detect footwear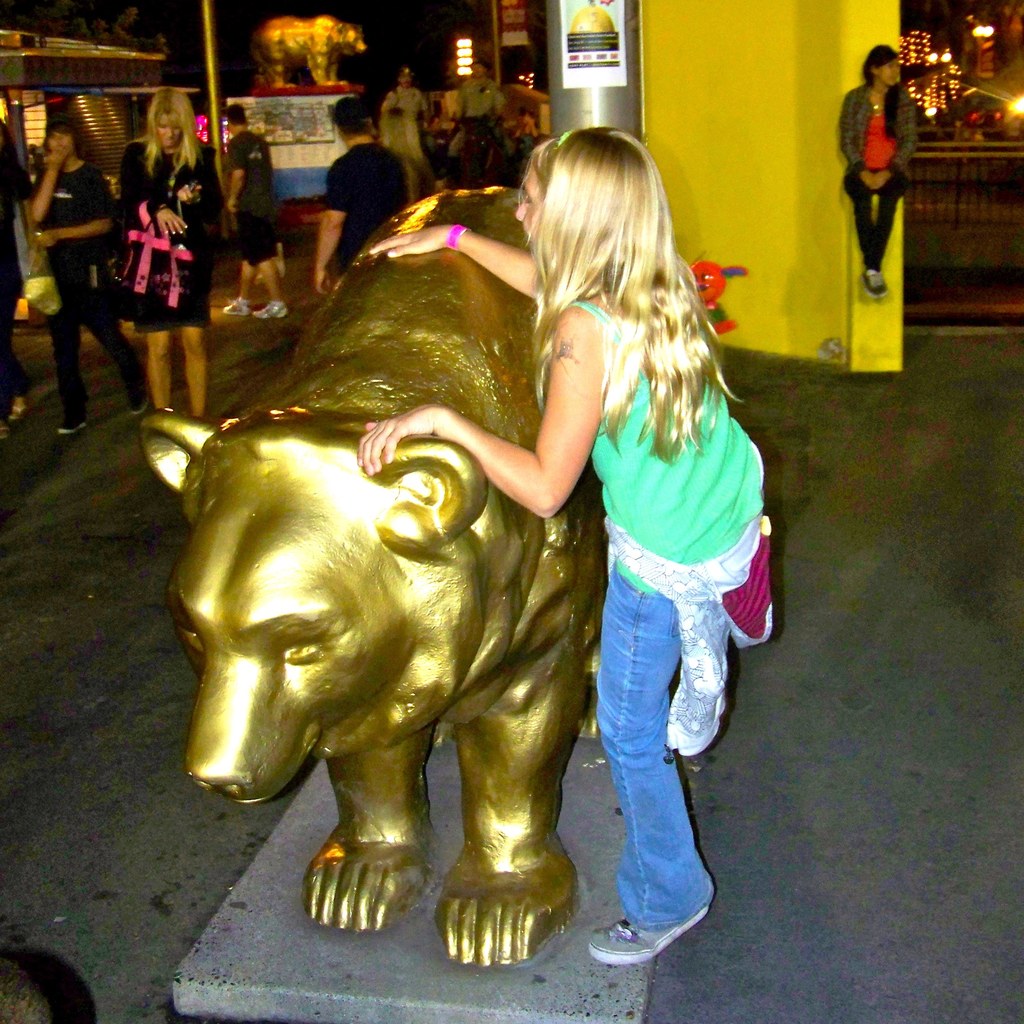
locate(227, 300, 248, 316)
